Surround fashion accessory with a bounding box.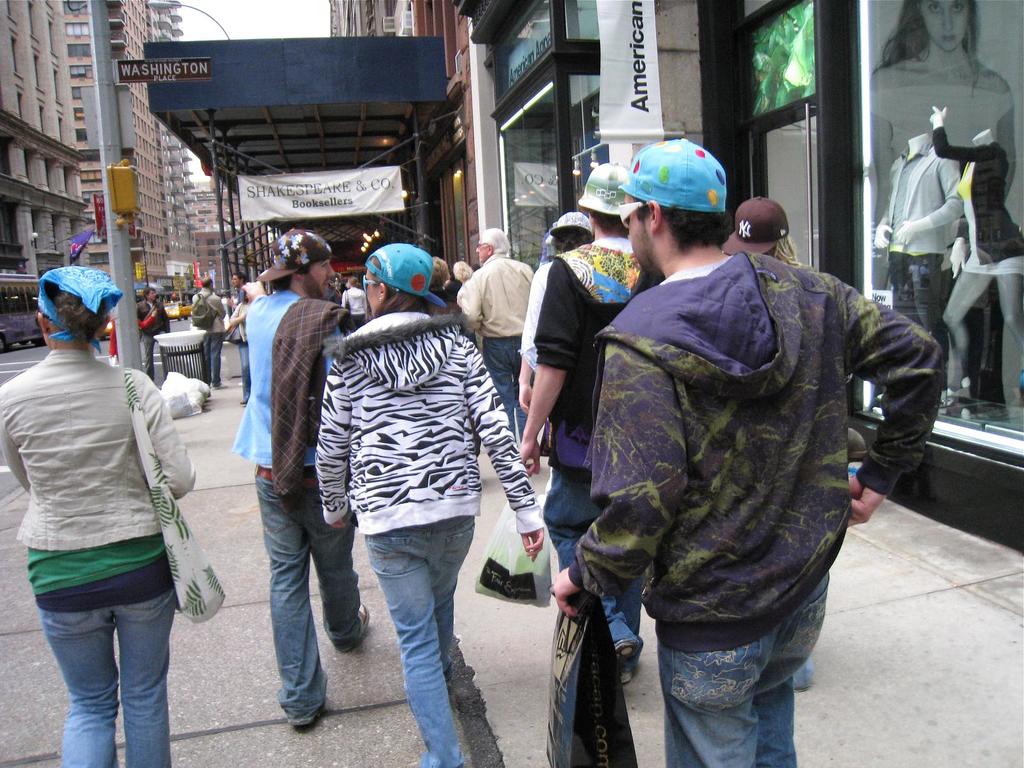
(365, 241, 451, 311).
